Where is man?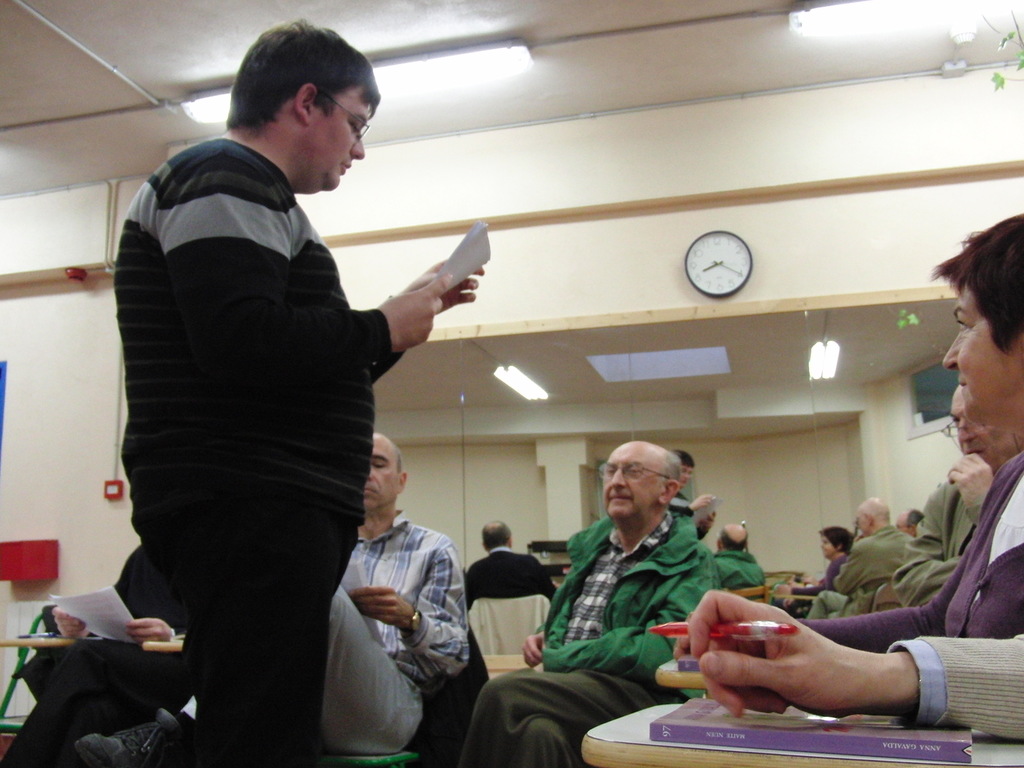
bbox(472, 438, 718, 767).
